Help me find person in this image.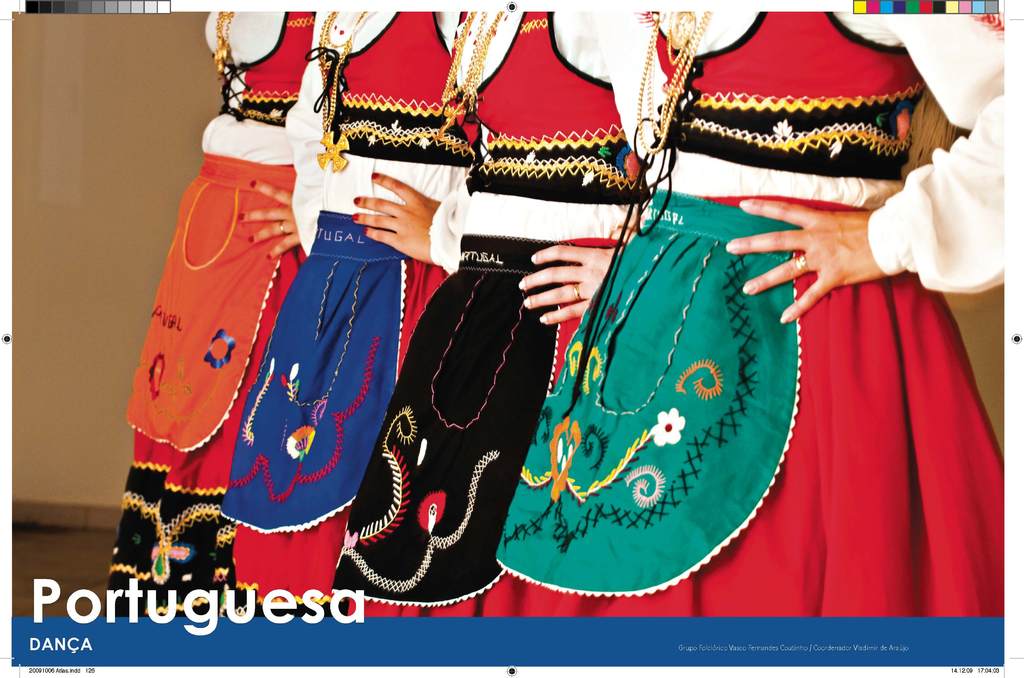
Found it: [218, 8, 476, 616].
